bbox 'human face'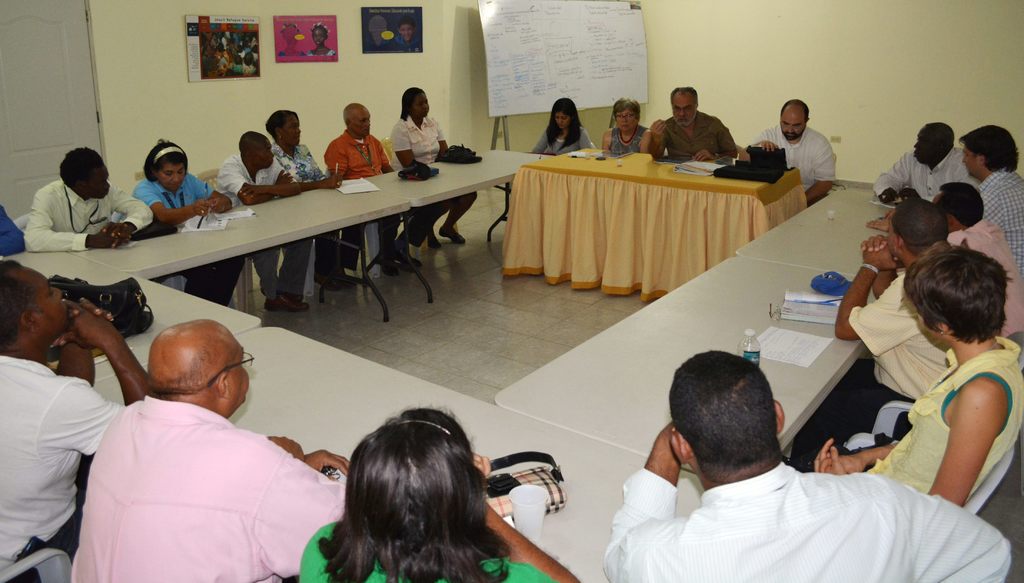
l=781, t=111, r=805, b=144
